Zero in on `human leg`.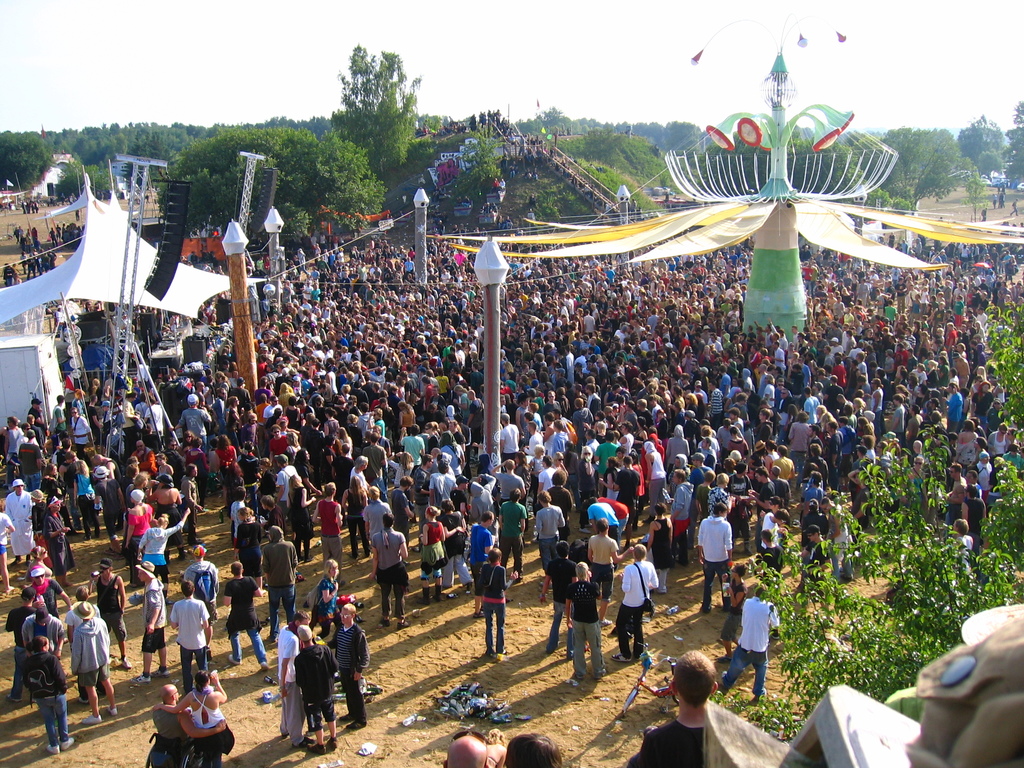
Zeroed in: crop(107, 683, 117, 716).
